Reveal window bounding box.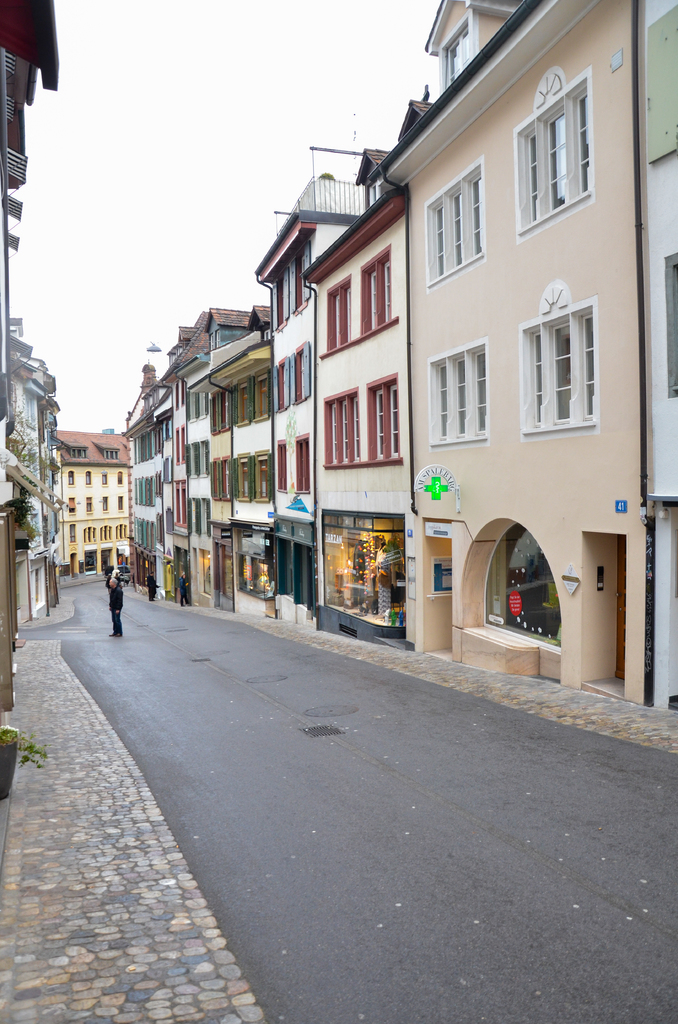
Revealed: Rect(287, 230, 317, 310).
